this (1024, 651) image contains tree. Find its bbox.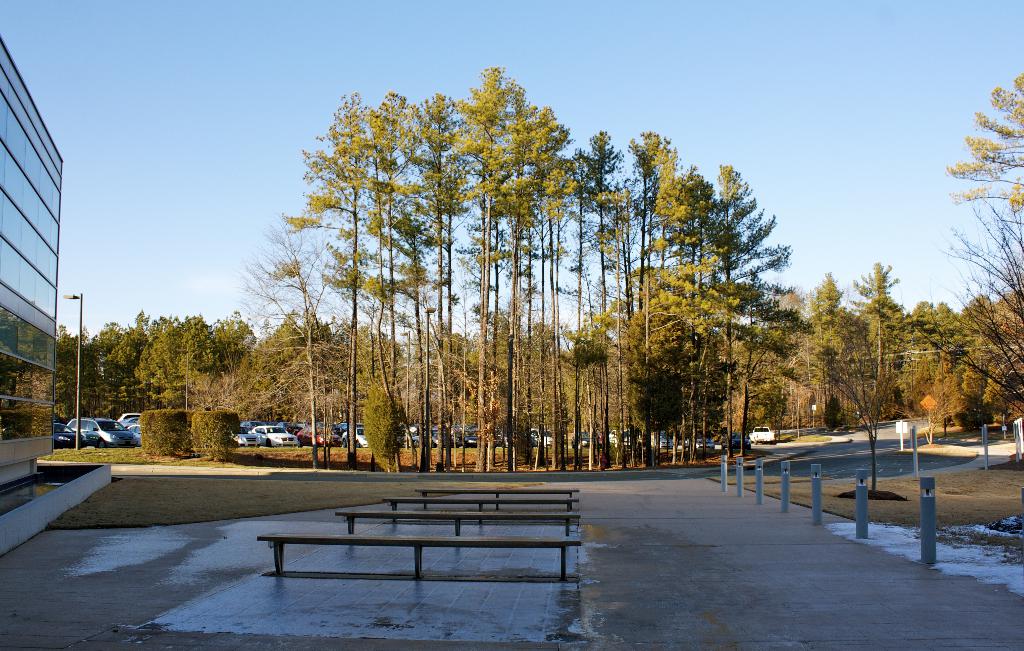
270, 85, 406, 456.
